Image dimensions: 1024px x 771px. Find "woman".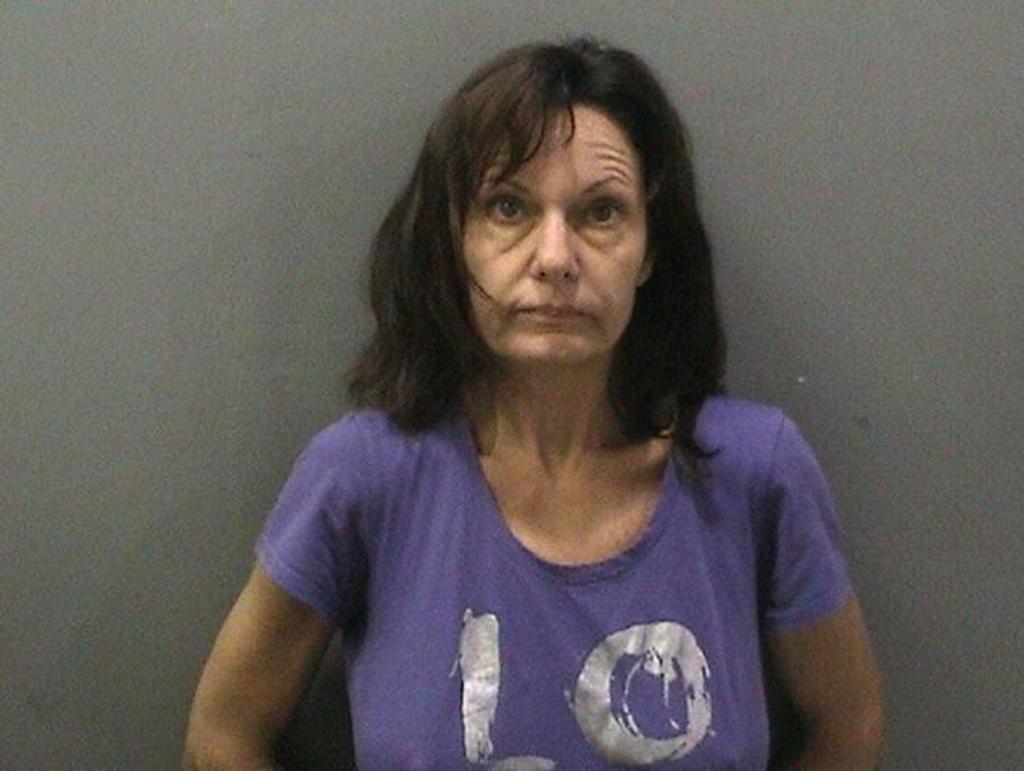
x1=192 y1=26 x2=877 y2=768.
